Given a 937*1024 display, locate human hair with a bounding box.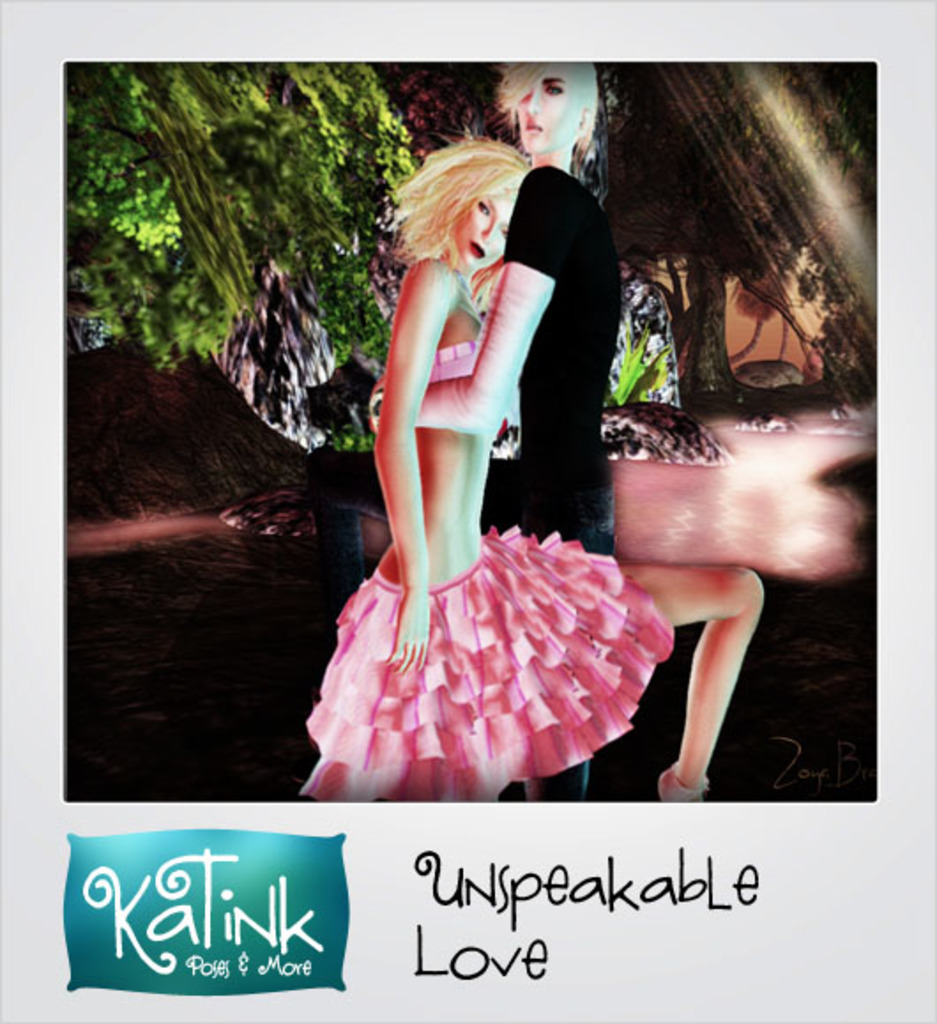
Located: locate(490, 48, 598, 161).
